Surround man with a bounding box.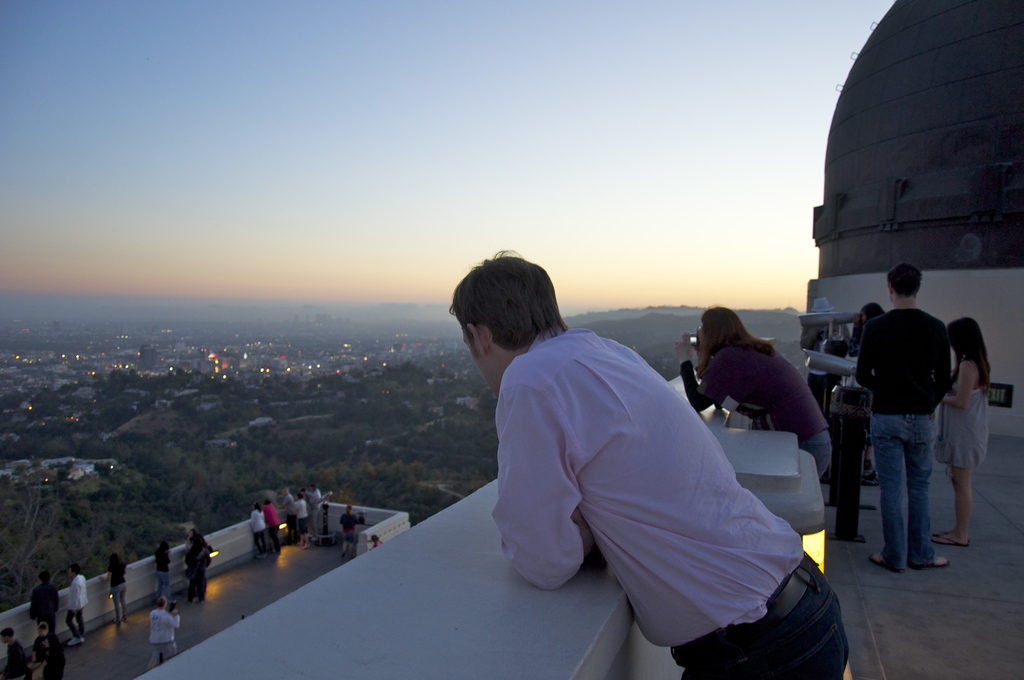
x1=447, y1=246, x2=852, y2=679.
